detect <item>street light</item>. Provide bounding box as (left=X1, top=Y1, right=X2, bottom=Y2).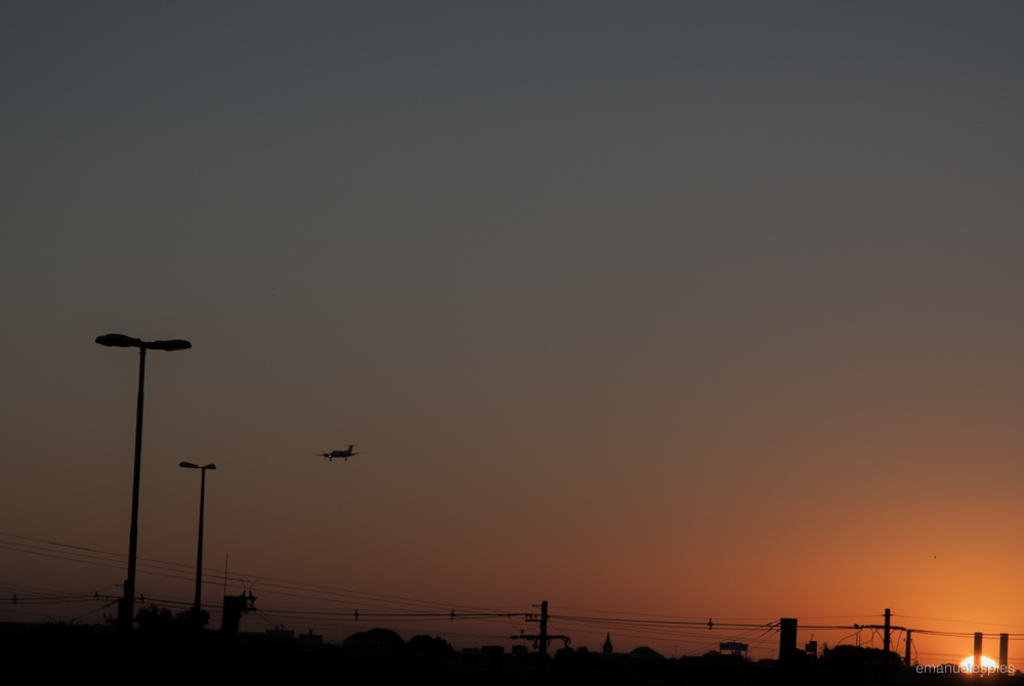
(left=172, top=461, right=215, bottom=636).
